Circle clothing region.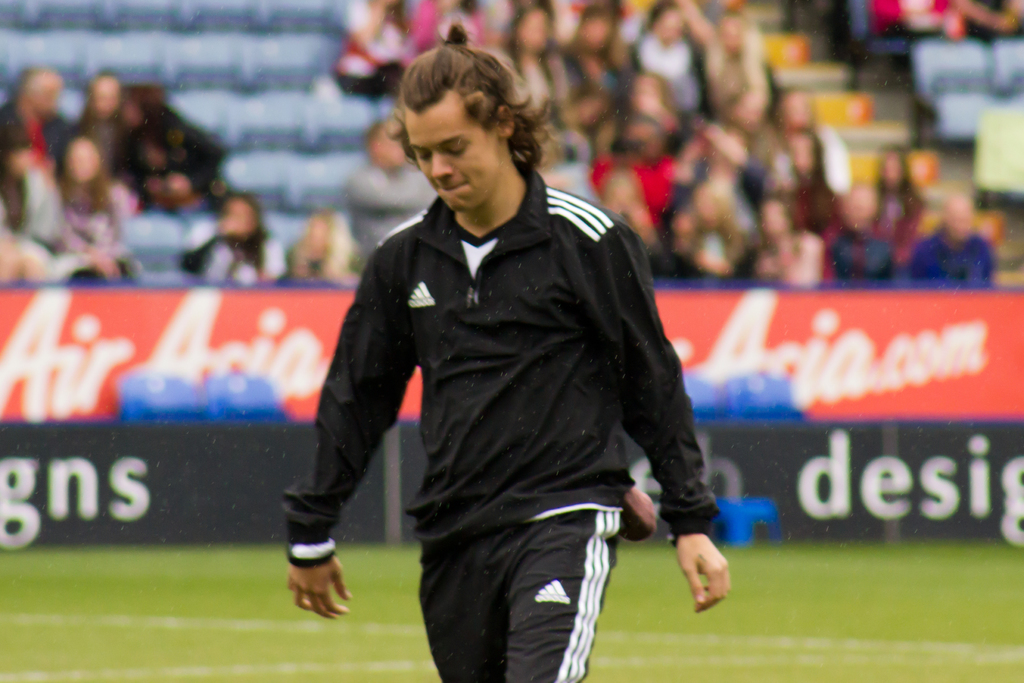
Region: <box>287,128,710,658</box>.
